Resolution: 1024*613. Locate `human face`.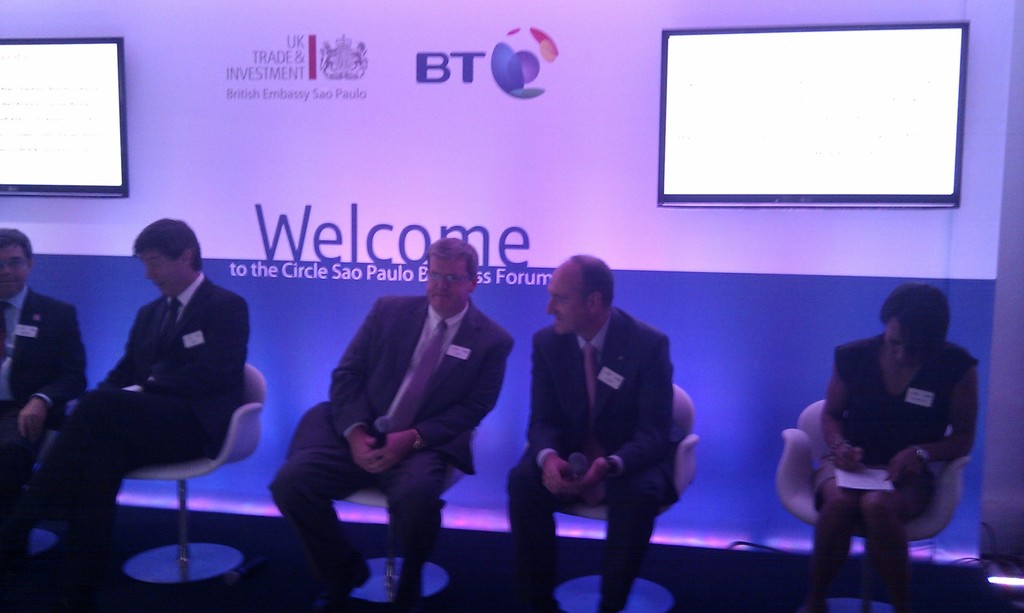
424:254:474:314.
